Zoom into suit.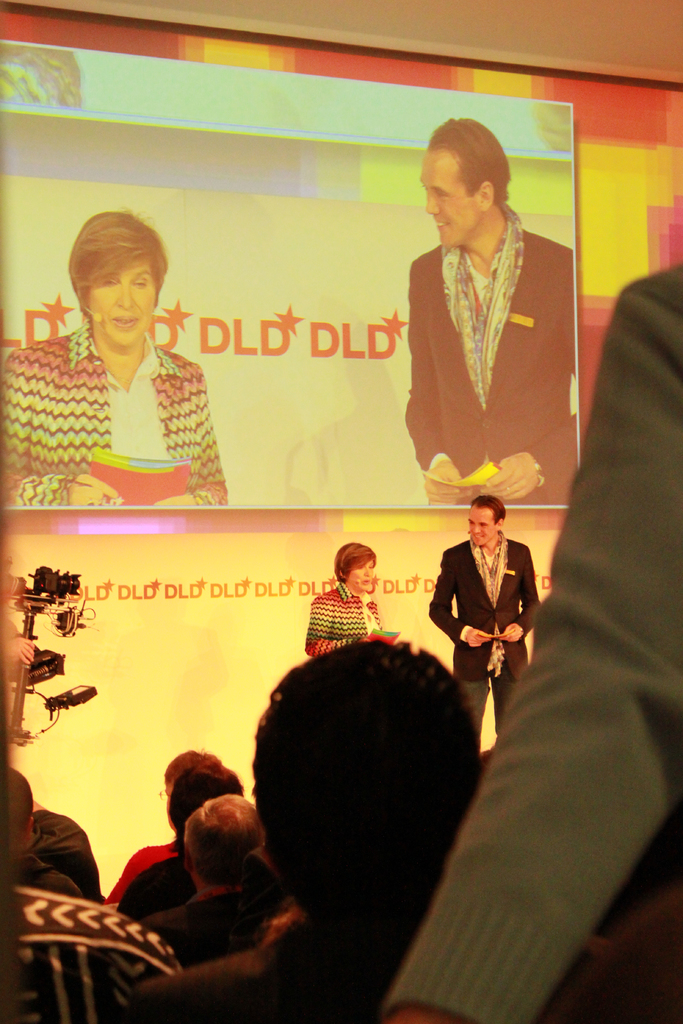
Zoom target: (x1=424, y1=500, x2=547, y2=675).
